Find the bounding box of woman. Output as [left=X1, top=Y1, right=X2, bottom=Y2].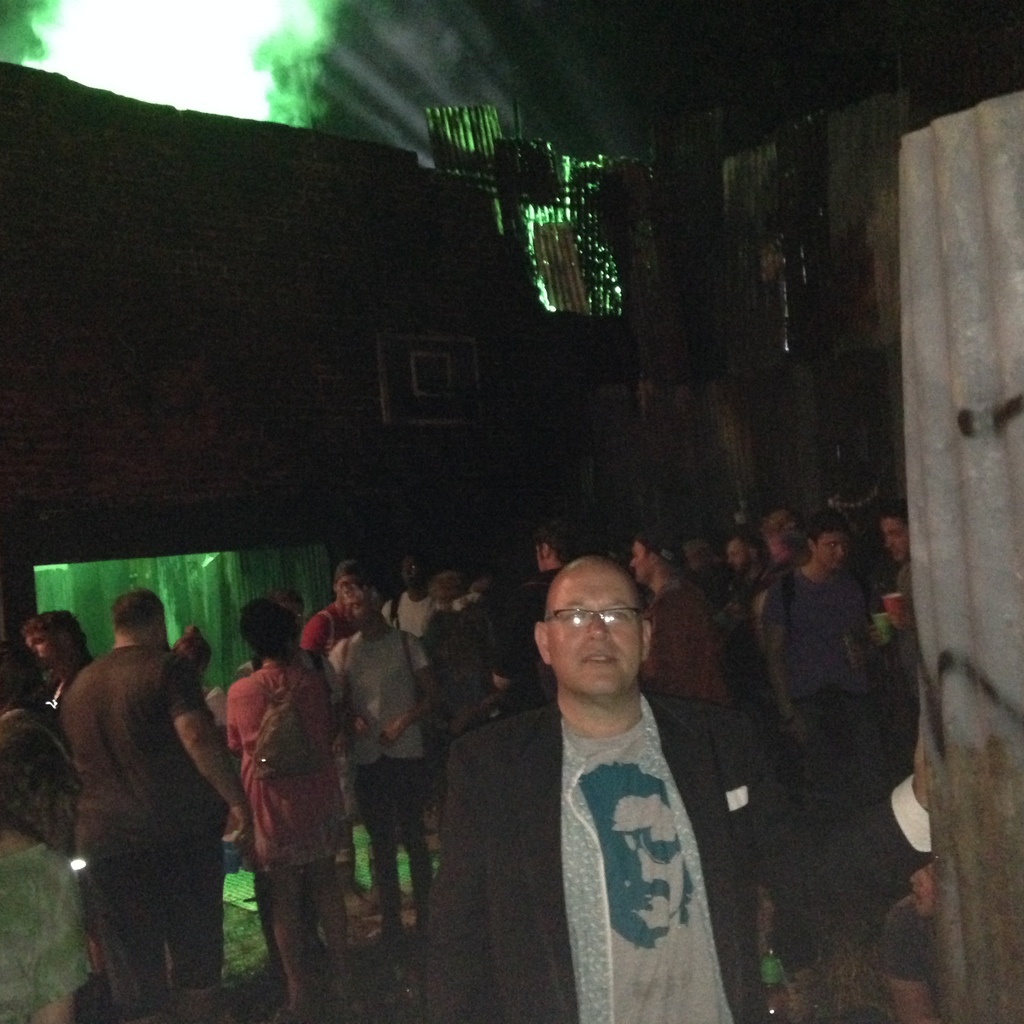
[left=218, top=600, right=358, bottom=1023].
